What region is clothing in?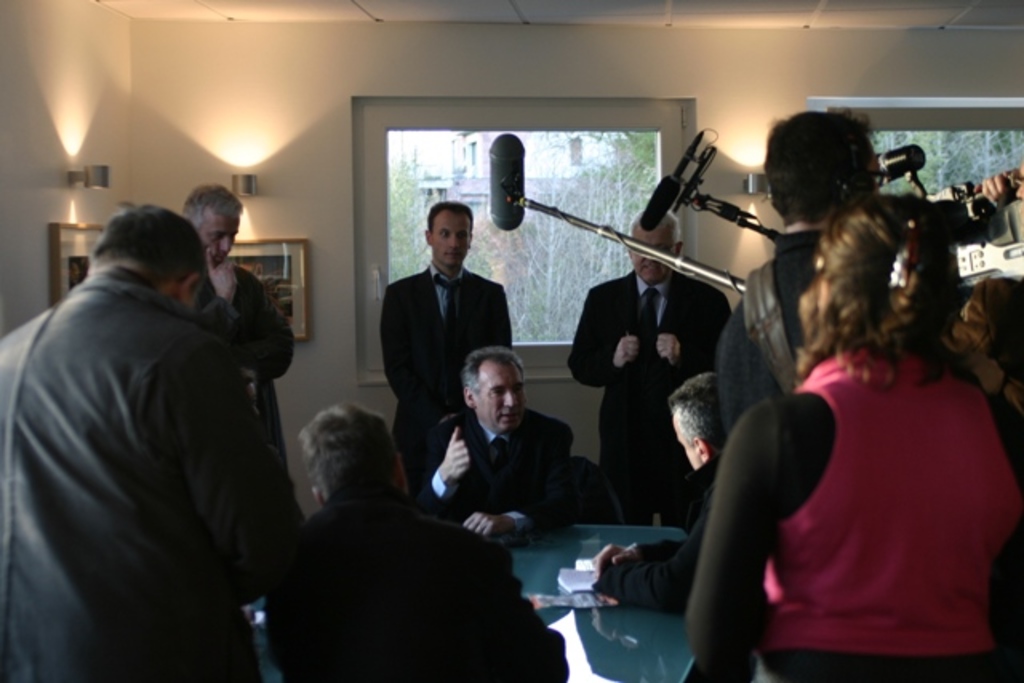
[left=590, top=461, right=734, bottom=616].
